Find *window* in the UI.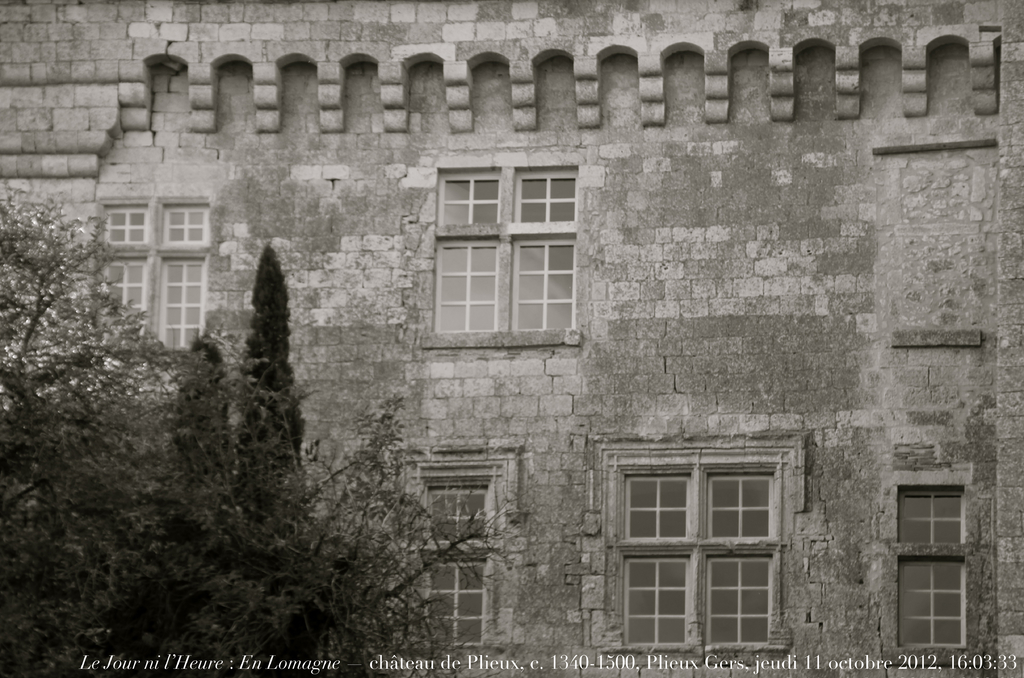
UI element at crop(598, 429, 811, 653).
